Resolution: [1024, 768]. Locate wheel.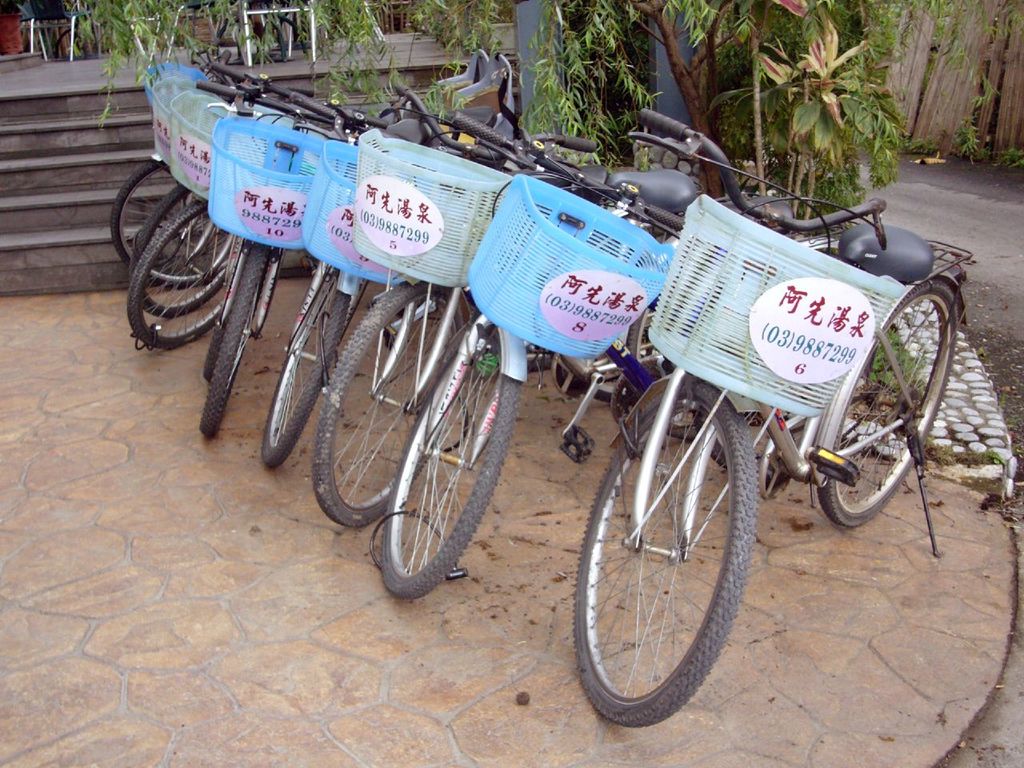
[130,201,233,343].
